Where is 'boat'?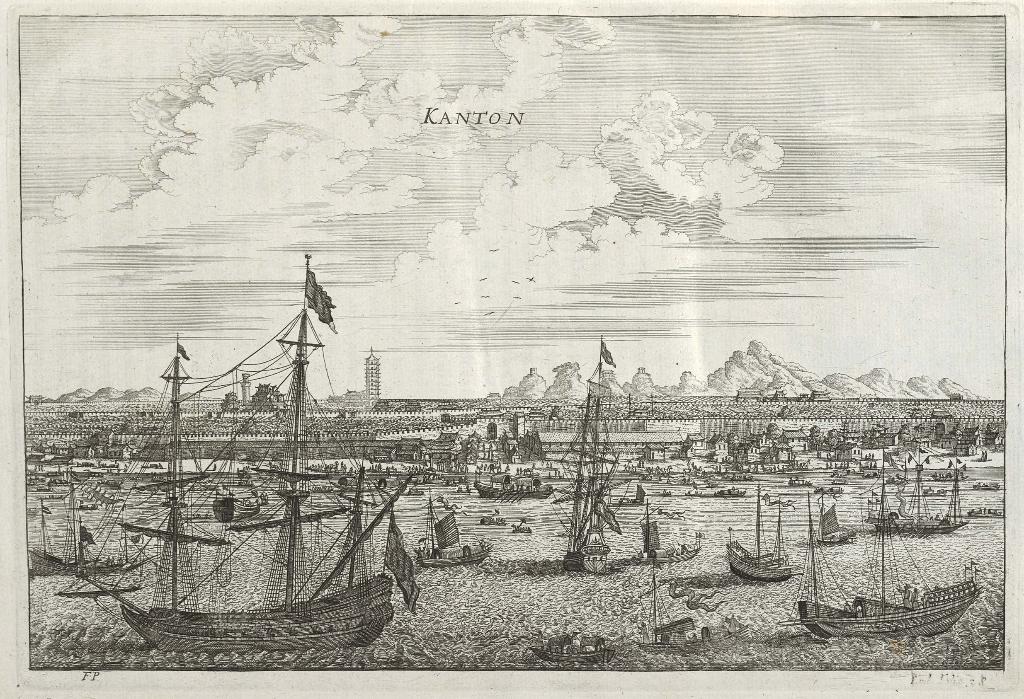
867,456,974,545.
